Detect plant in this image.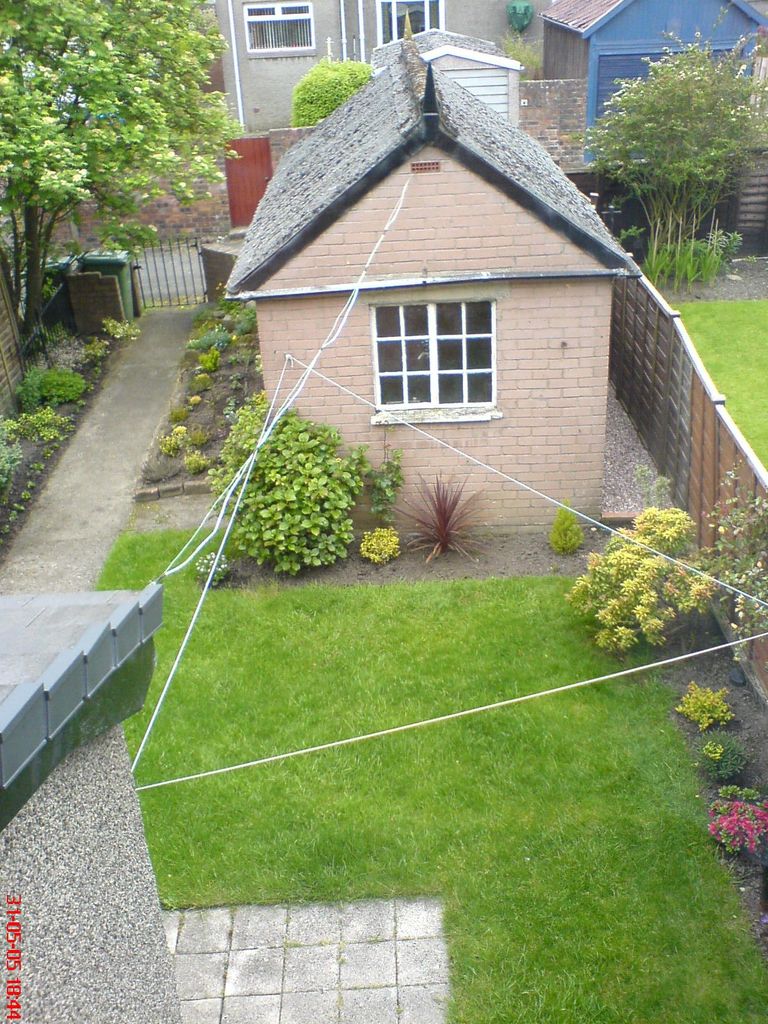
Detection: box(671, 684, 737, 736).
